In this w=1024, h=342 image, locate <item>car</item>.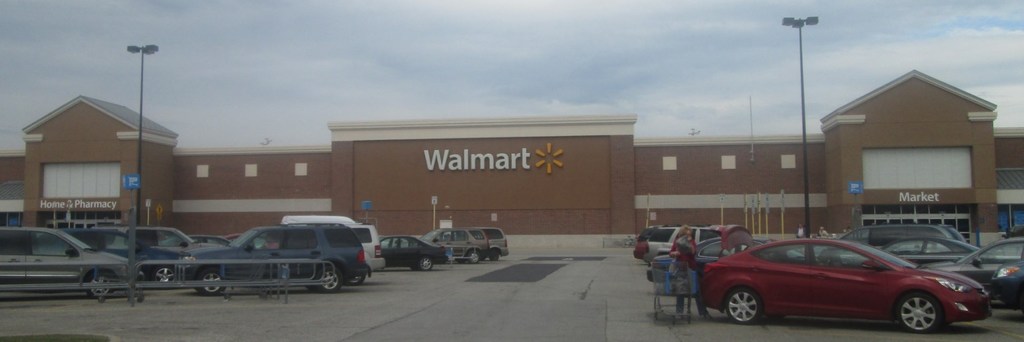
Bounding box: x1=72, y1=227, x2=184, y2=286.
